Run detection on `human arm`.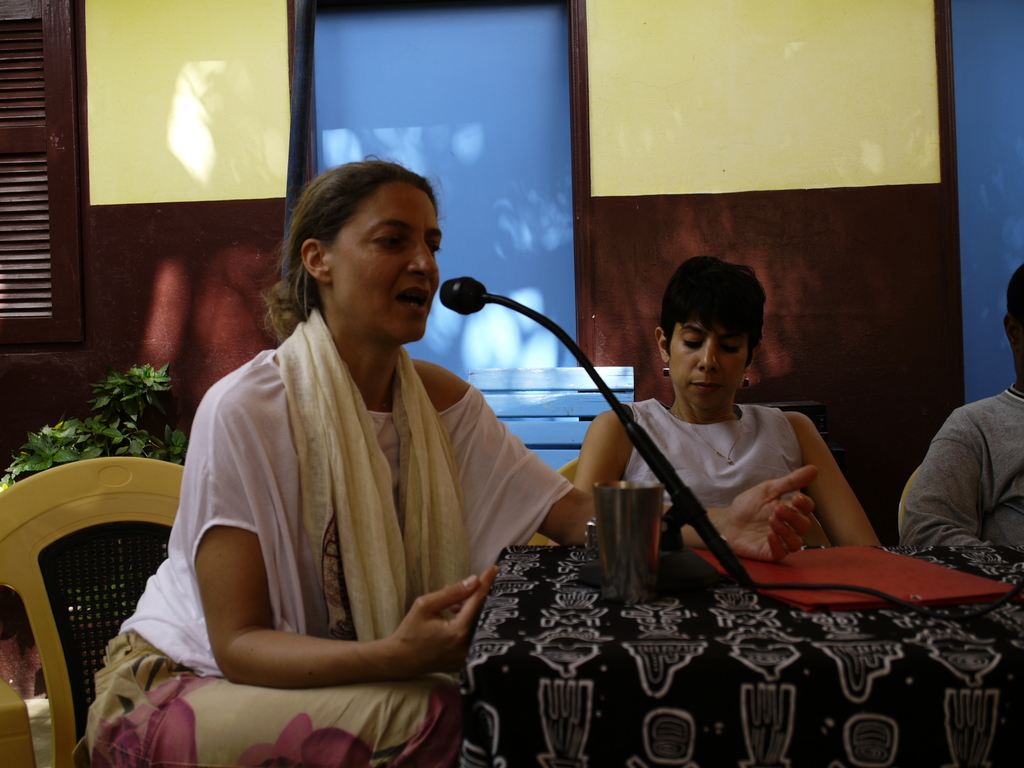
Result: 183,388,496,695.
